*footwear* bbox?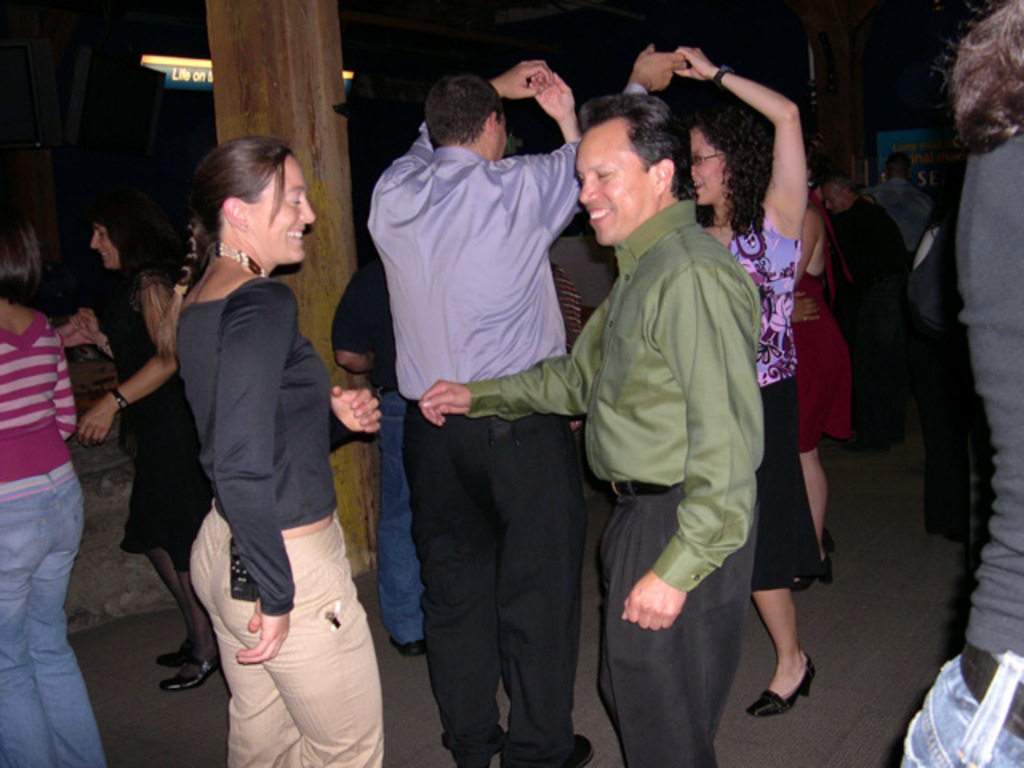
538 733 590 766
